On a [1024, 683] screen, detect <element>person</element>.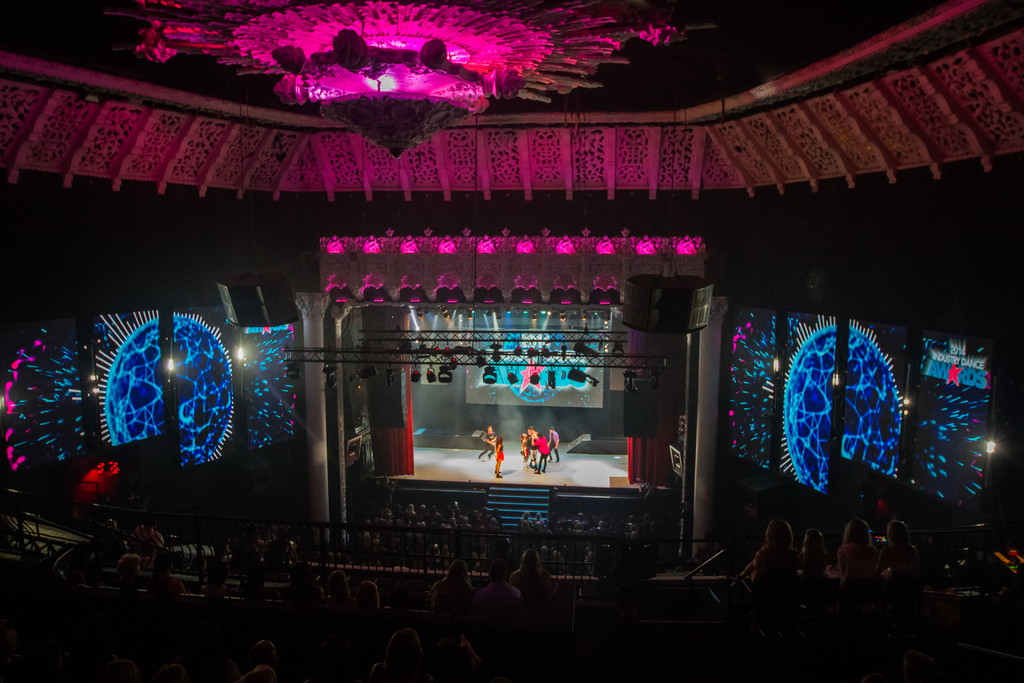
bbox=[520, 434, 529, 470].
